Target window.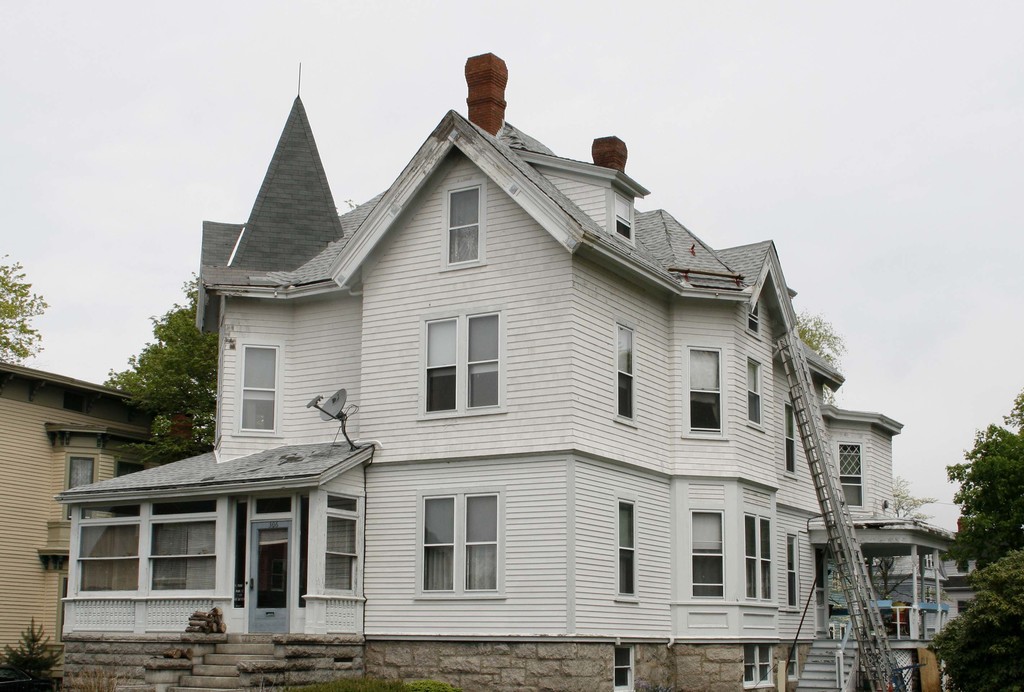
Target region: locate(157, 503, 220, 589).
